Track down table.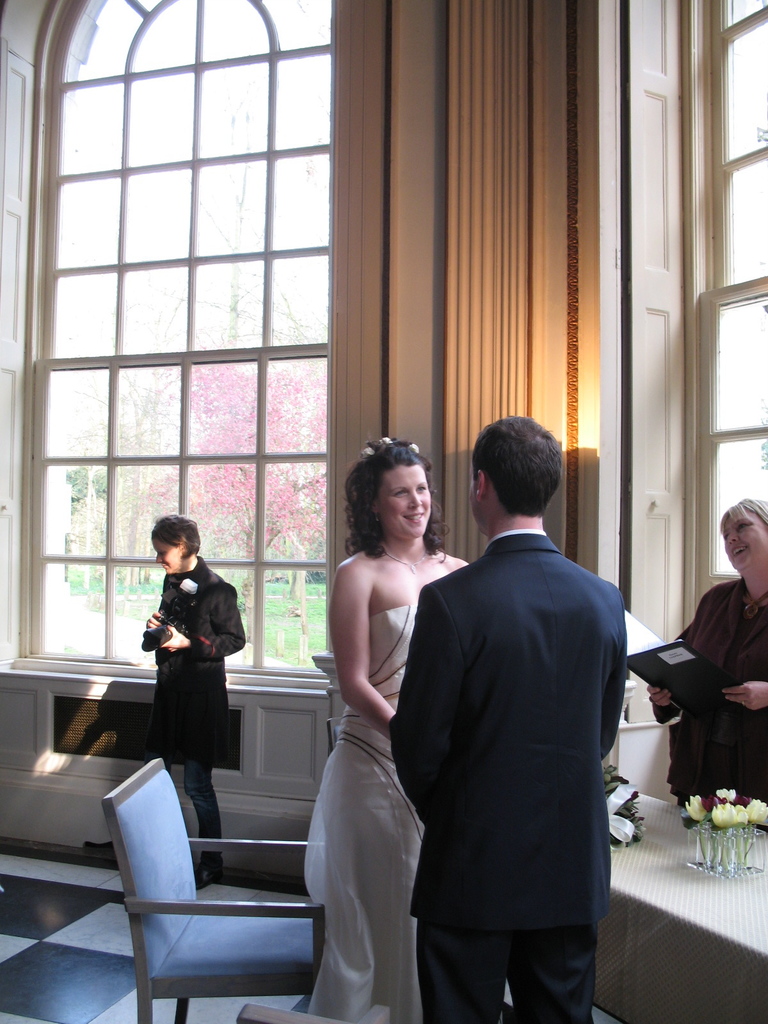
Tracked to <box>580,762,767,1023</box>.
